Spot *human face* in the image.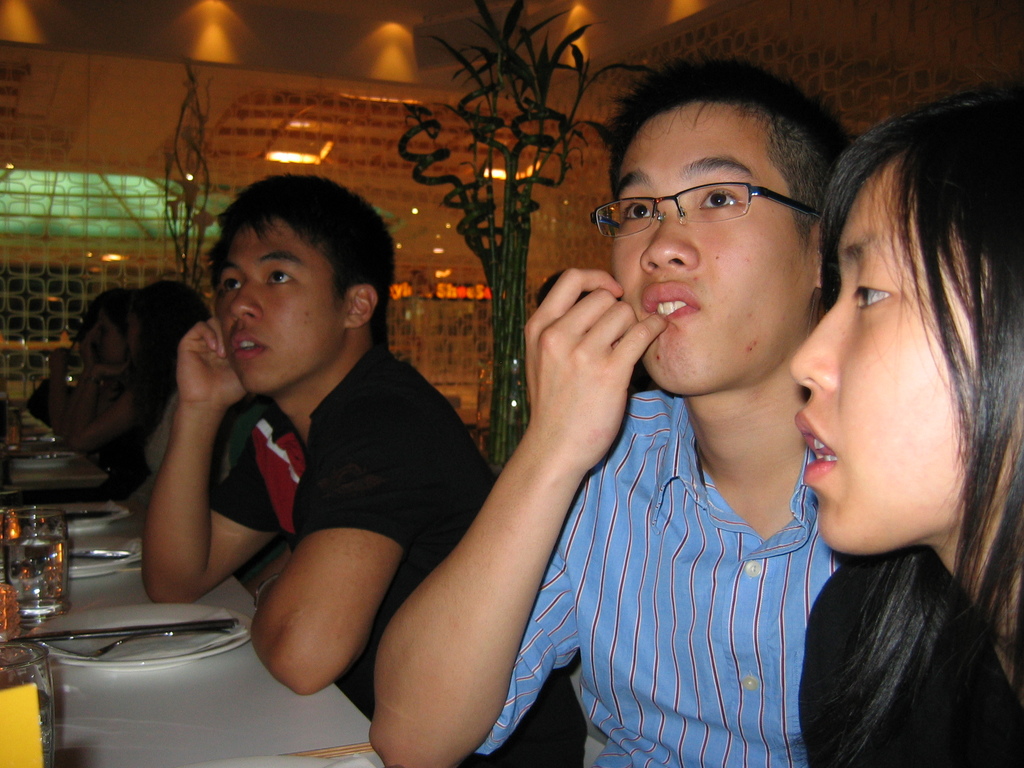
*human face* found at 591 111 811 399.
